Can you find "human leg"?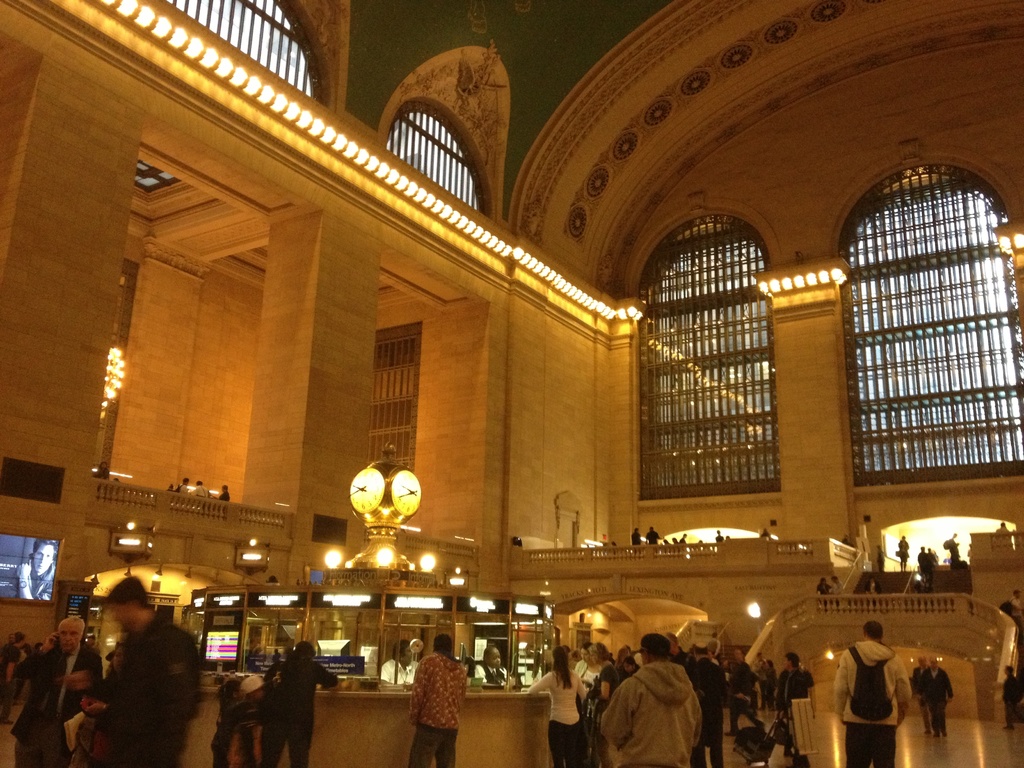
Yes, bounding box: (x1=214, y1=719, x2=232, y2=767).
